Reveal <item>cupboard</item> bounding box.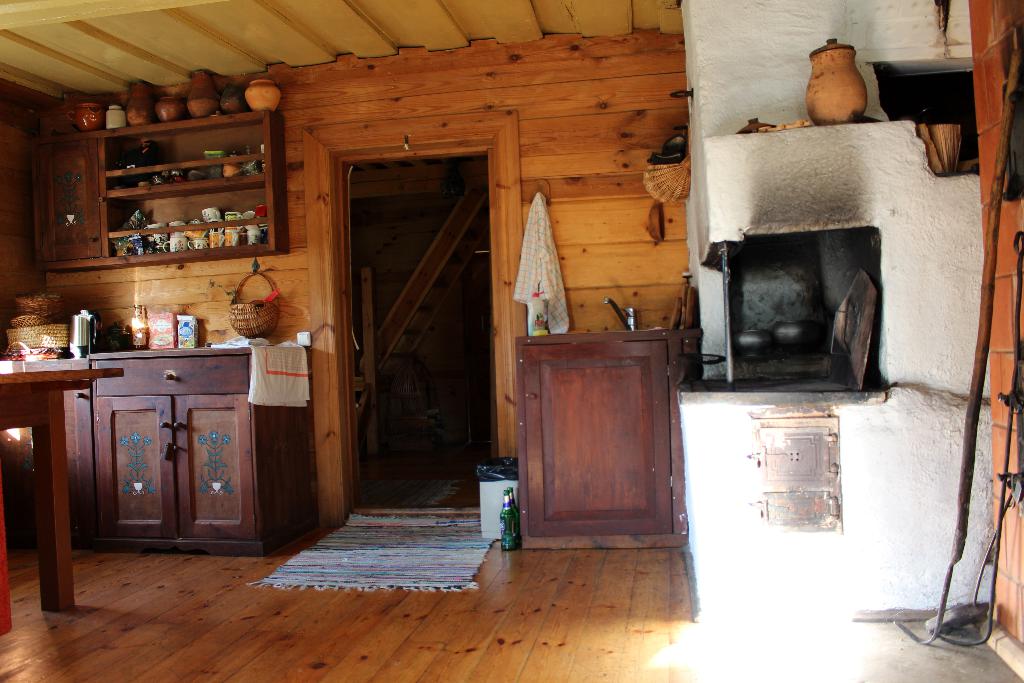
Revealed: (508,318,680,550).
